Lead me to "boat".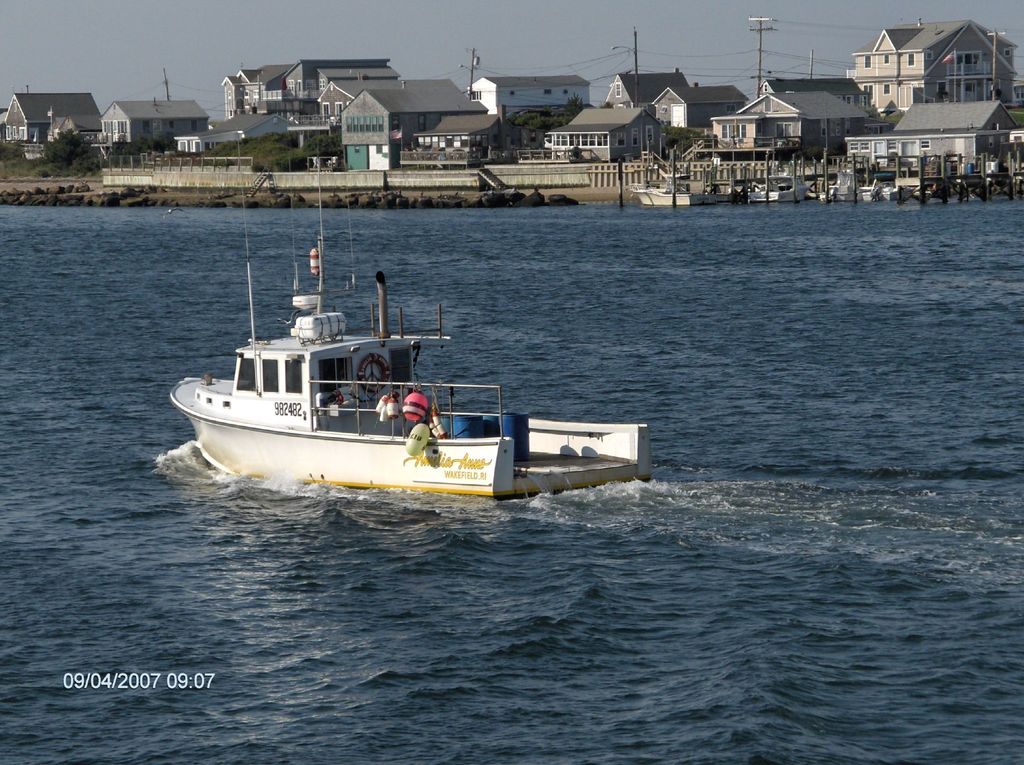
Lead to (x1=823, y1=158, x2=876, y2=203).
